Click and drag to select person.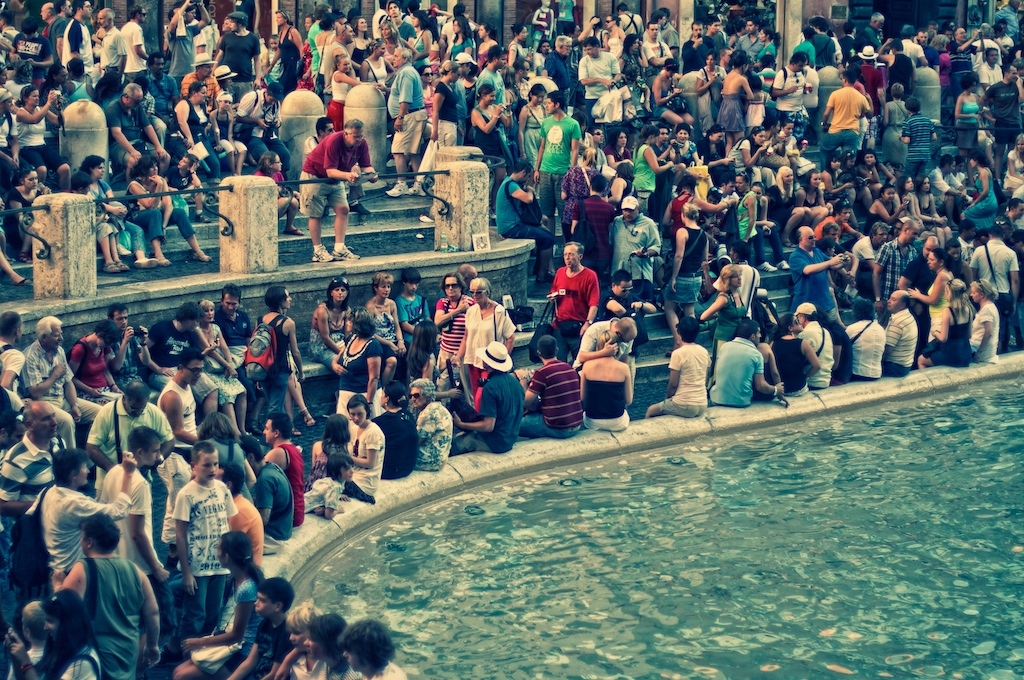
Selection: (left=788, top=226, right=848, bottom=328).
